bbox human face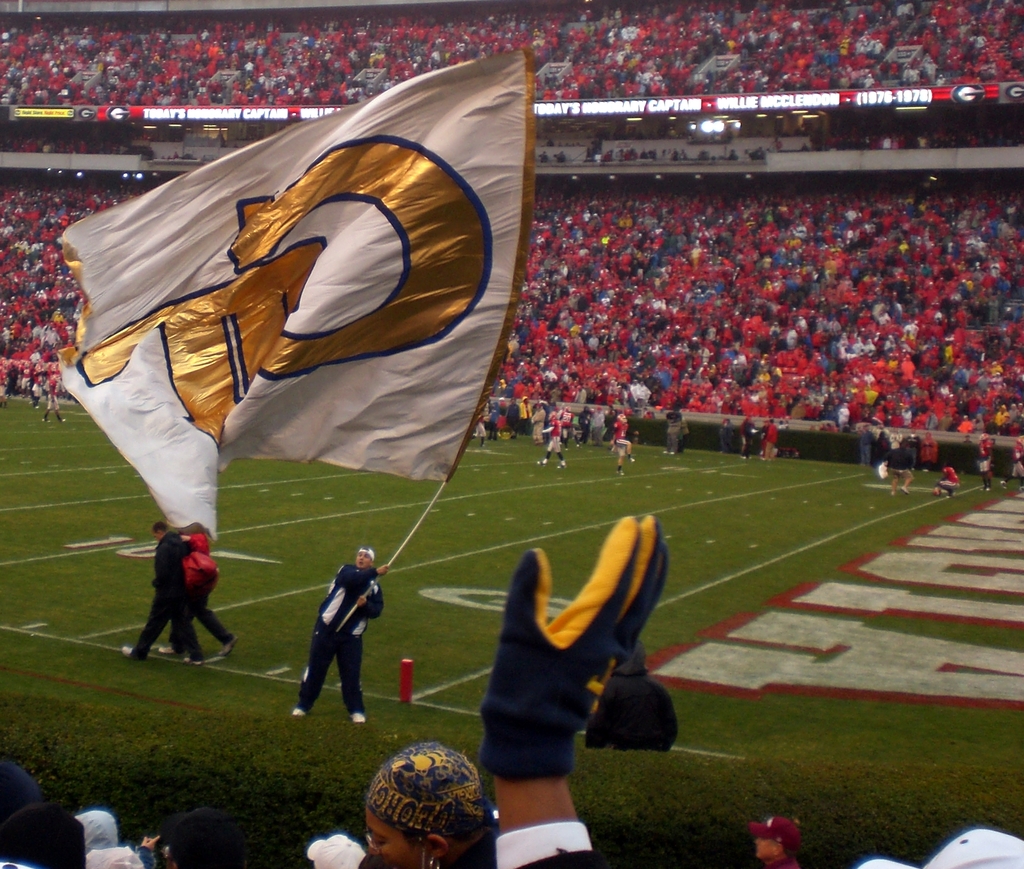
bbox=(753, 840, 777, 862)
